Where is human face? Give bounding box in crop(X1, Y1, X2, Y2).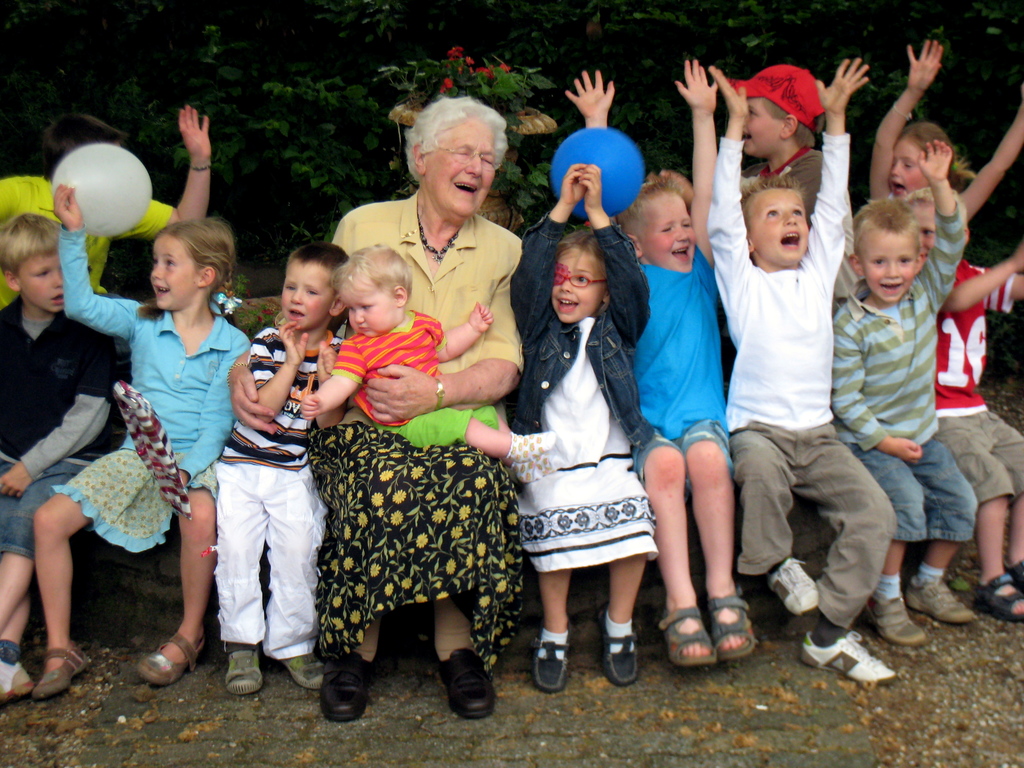
crop(915, 202, 935, 258).
